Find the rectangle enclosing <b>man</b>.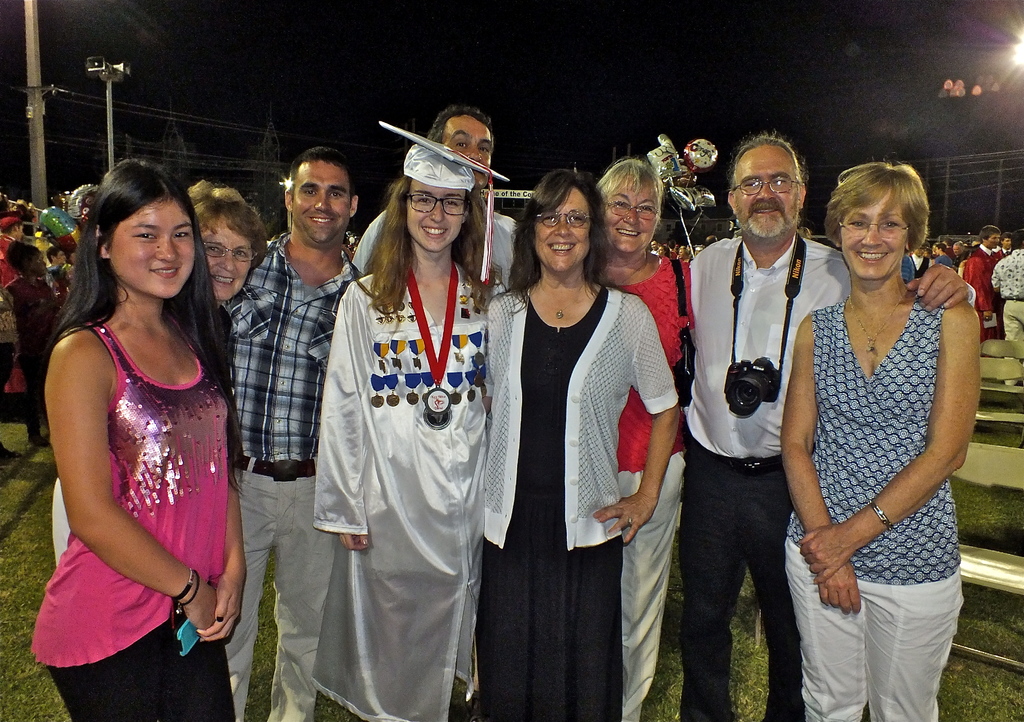
bbox(356, 97, 523, 292).
